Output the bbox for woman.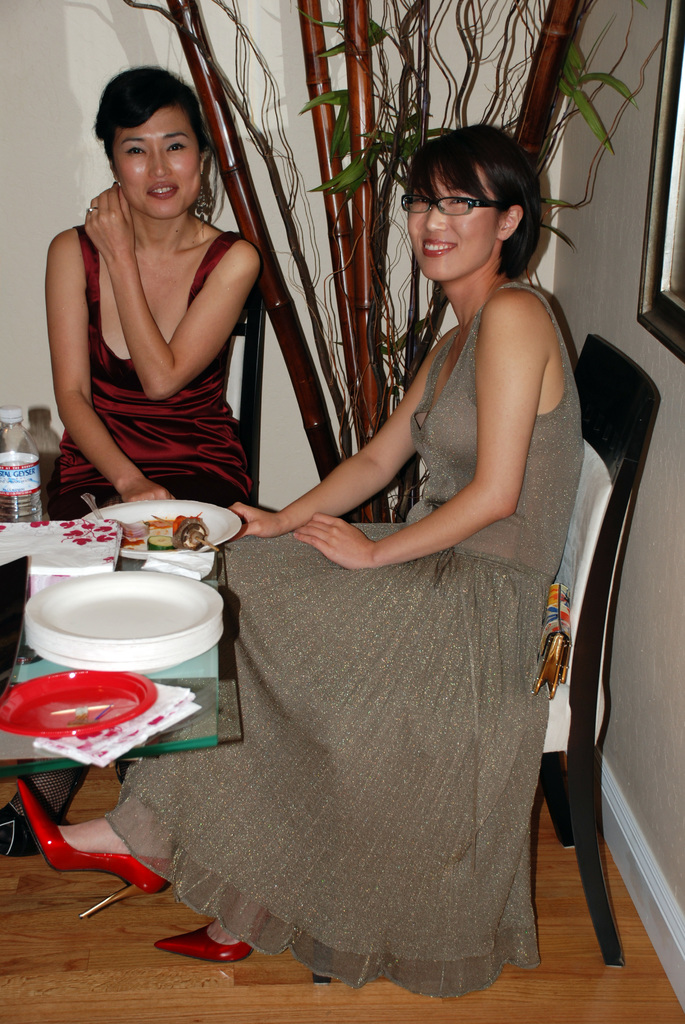
Rect(47, 61, 260, 514).
